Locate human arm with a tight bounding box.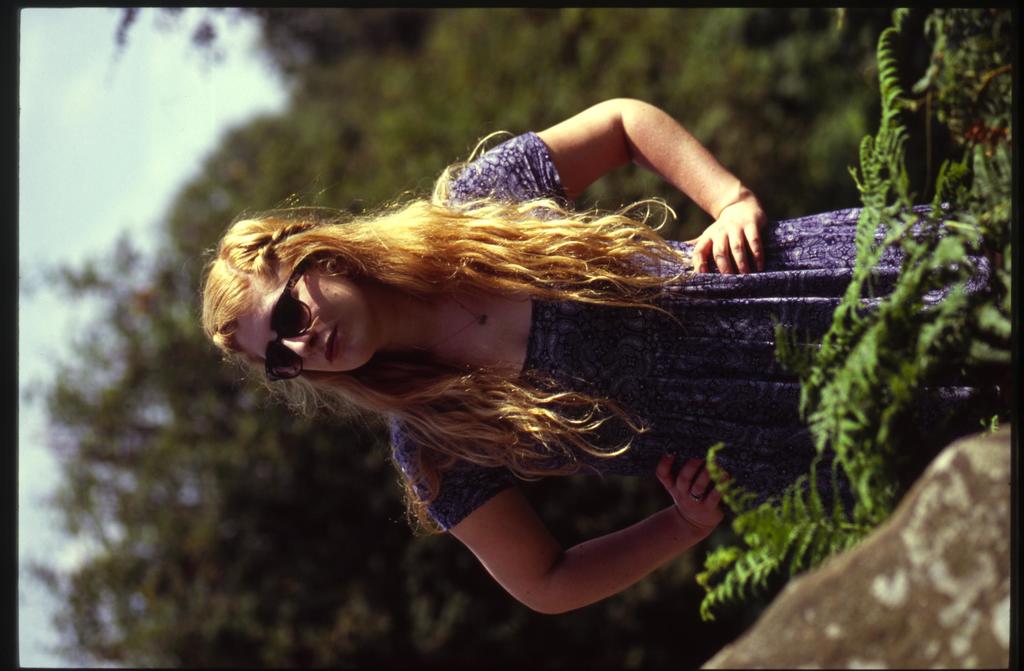
box=[426, 86, 767, 287].
